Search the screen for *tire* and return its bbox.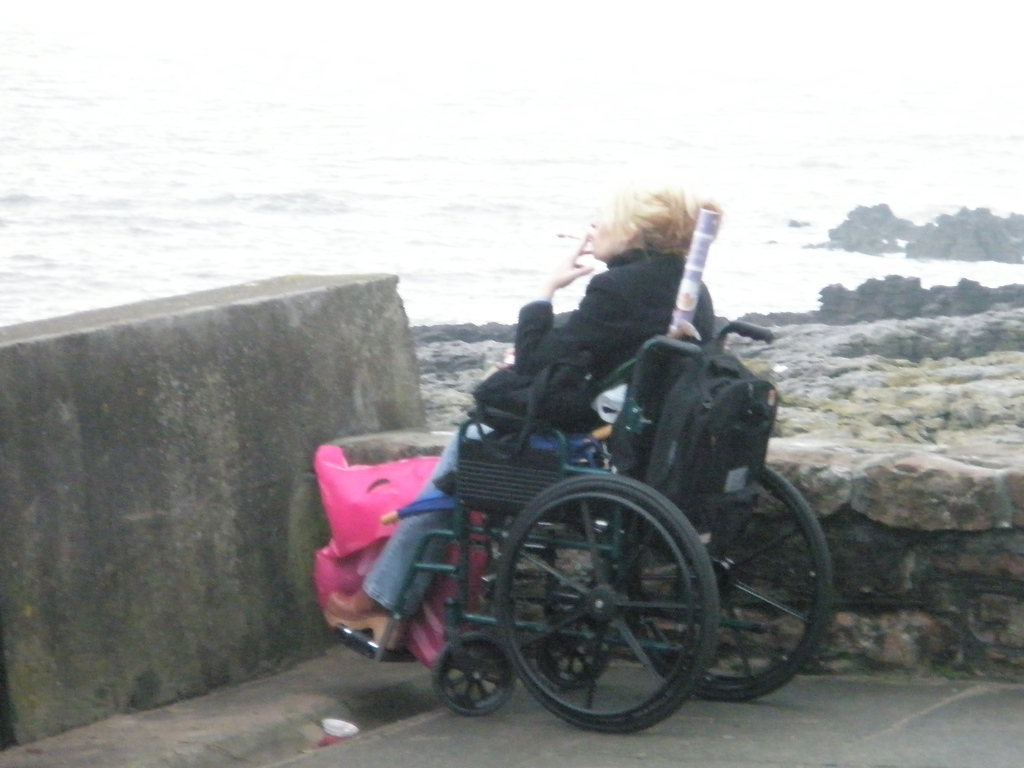
Found: 495:476:721:733.
